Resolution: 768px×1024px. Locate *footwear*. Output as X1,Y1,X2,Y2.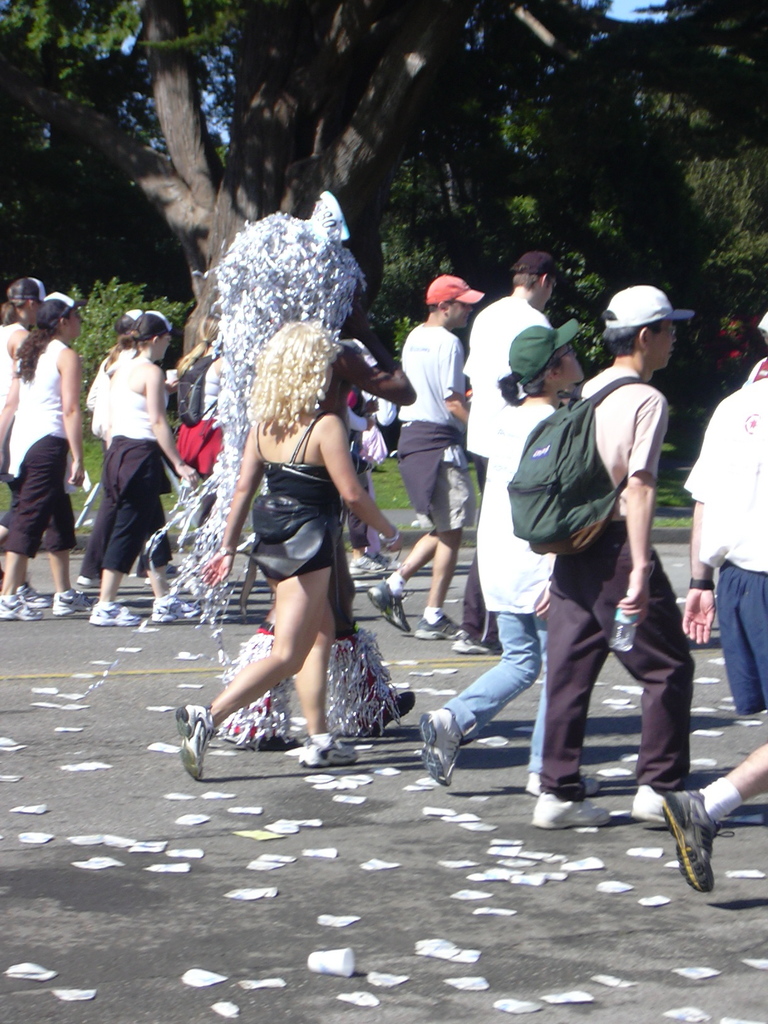
17,588,59,608.
